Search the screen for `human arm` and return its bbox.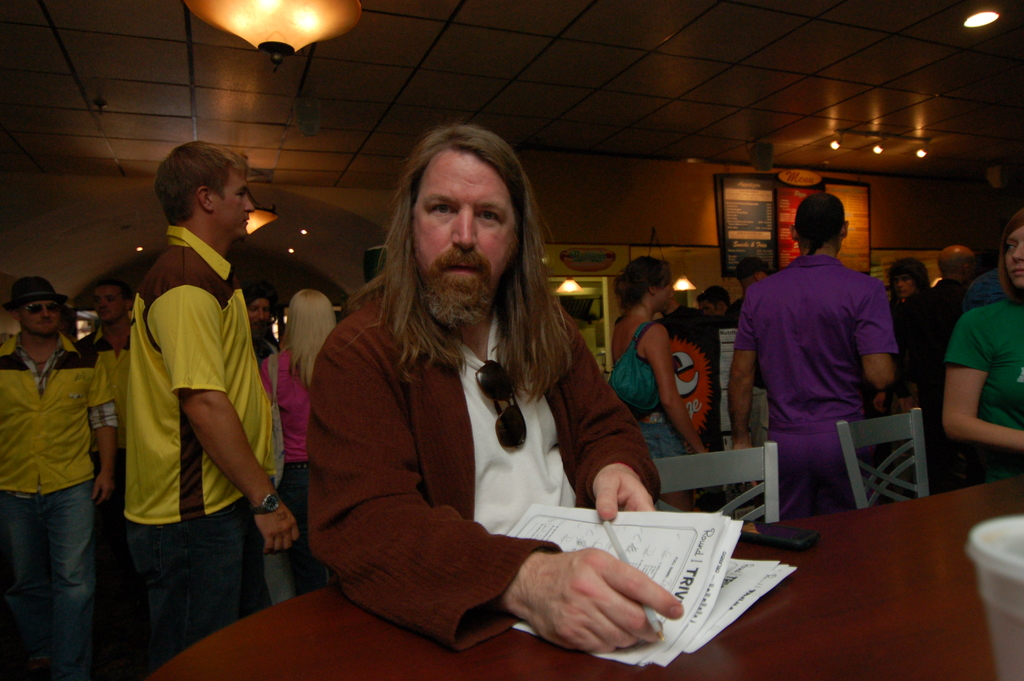
Found: 155/262/298/556.
